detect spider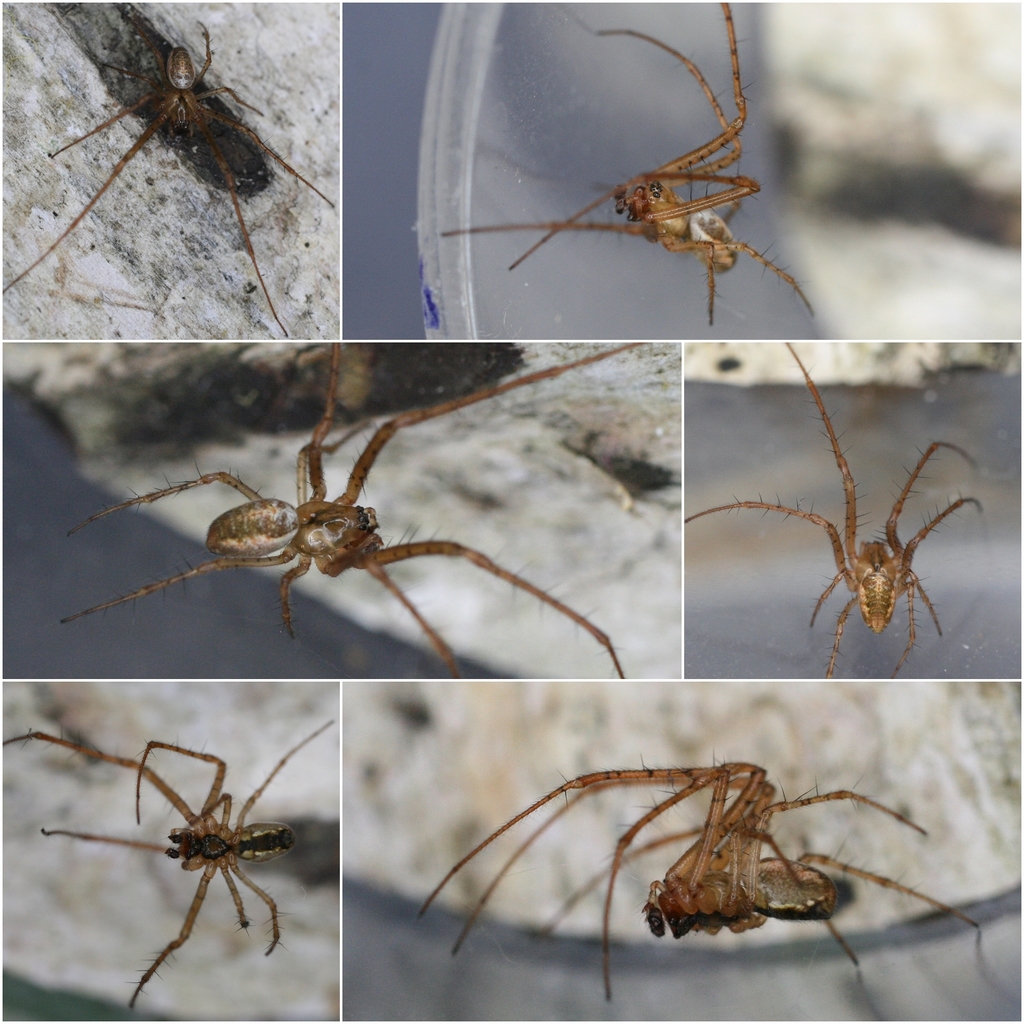
locate(61, 338, 652, 679)
